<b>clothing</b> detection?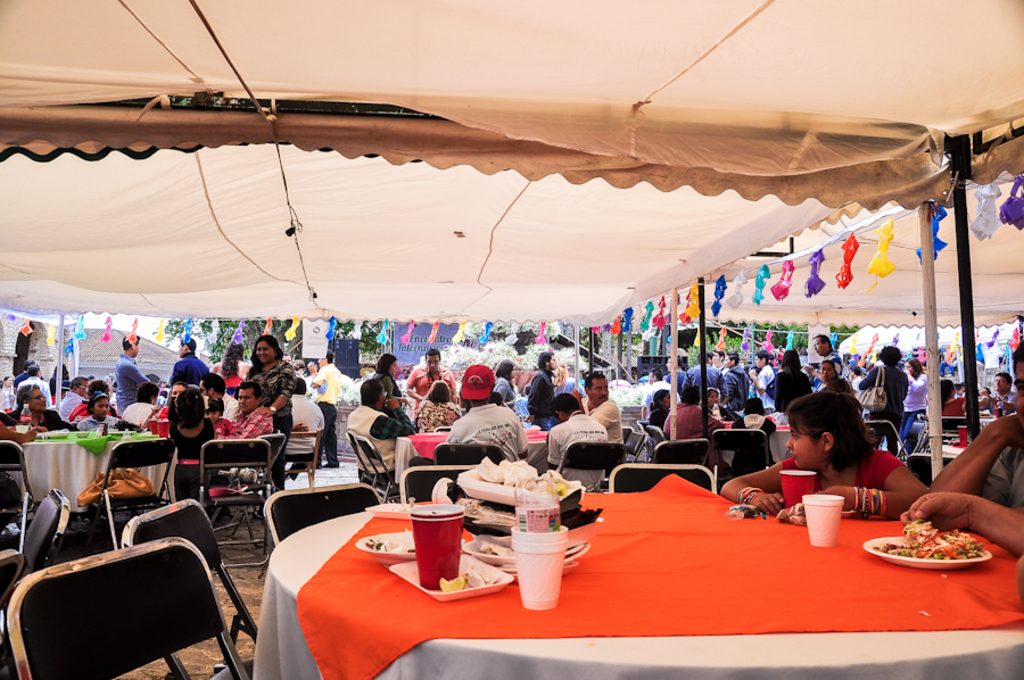
(x1=3, y1=389, x2=15, y2=408)
